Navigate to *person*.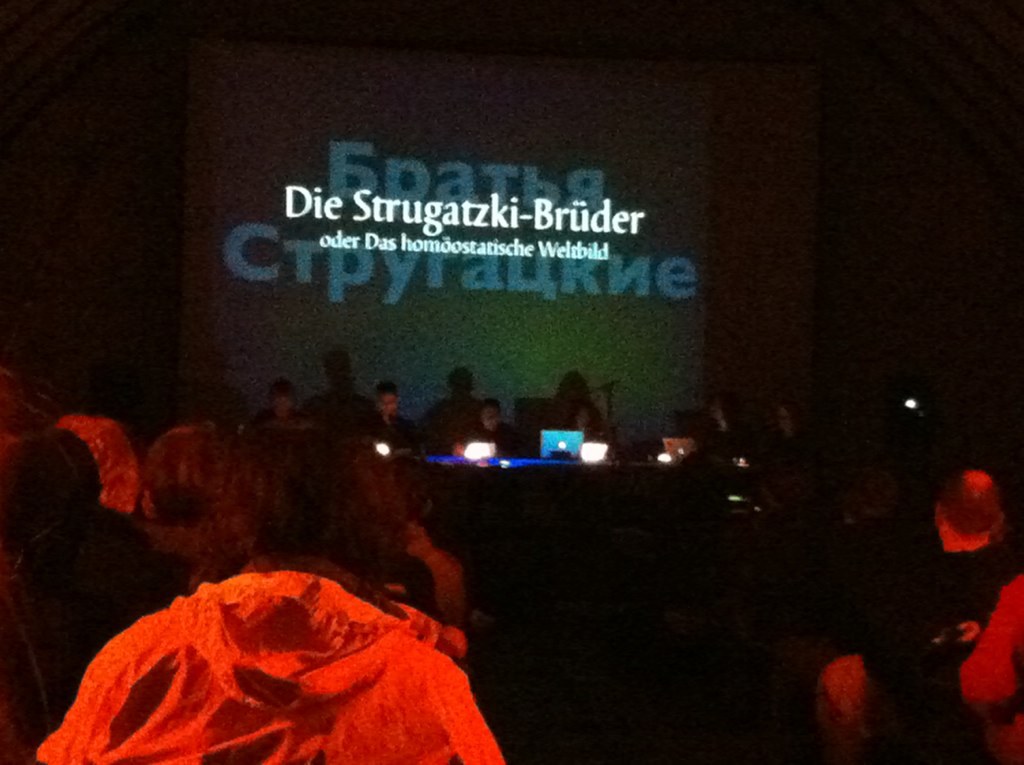
Navigation target: [x1=30, y1=421, x2=193, y2=709].
